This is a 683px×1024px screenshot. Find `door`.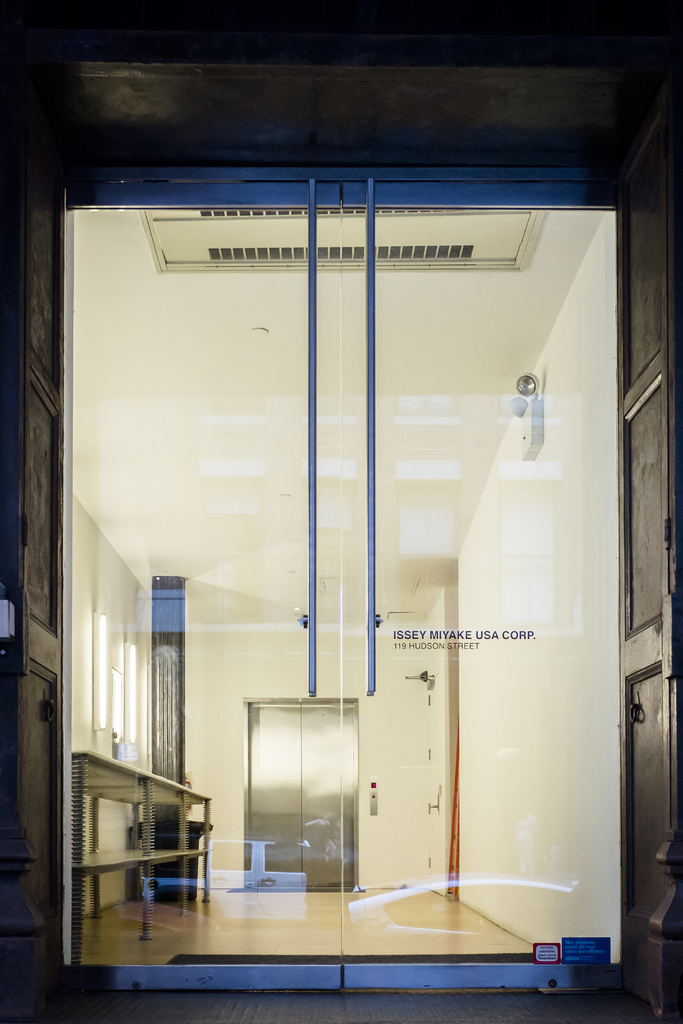
Bounding box: select_region(64, 174, 640, 991).
